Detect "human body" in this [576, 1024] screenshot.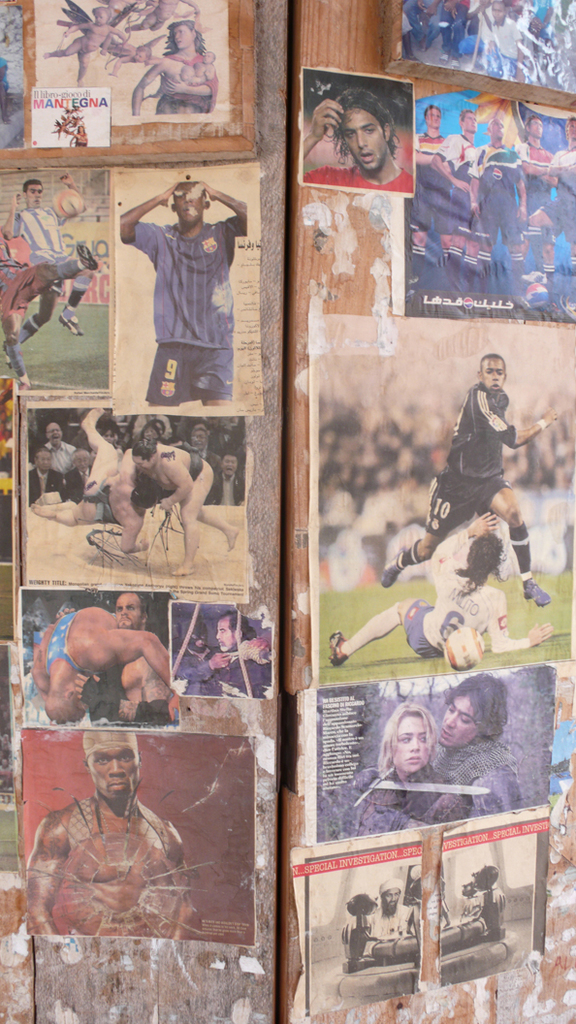
Detection: 444, 742, 518, 804.
